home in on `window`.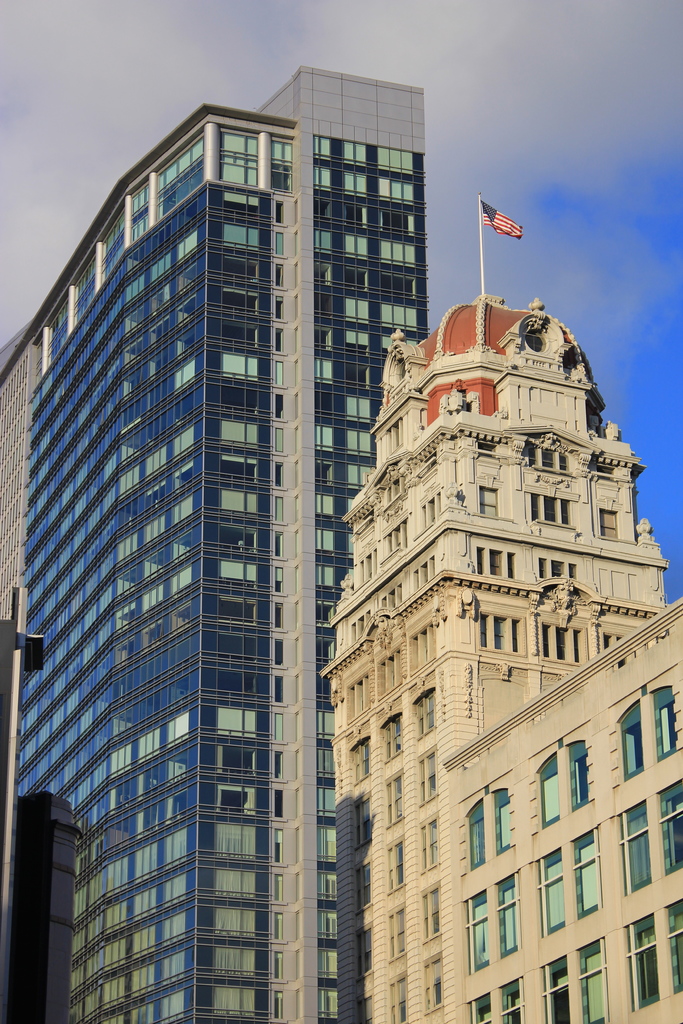
Homed in at {"left": 647, "top": 687, "right": 680, "bottom": 762}.
